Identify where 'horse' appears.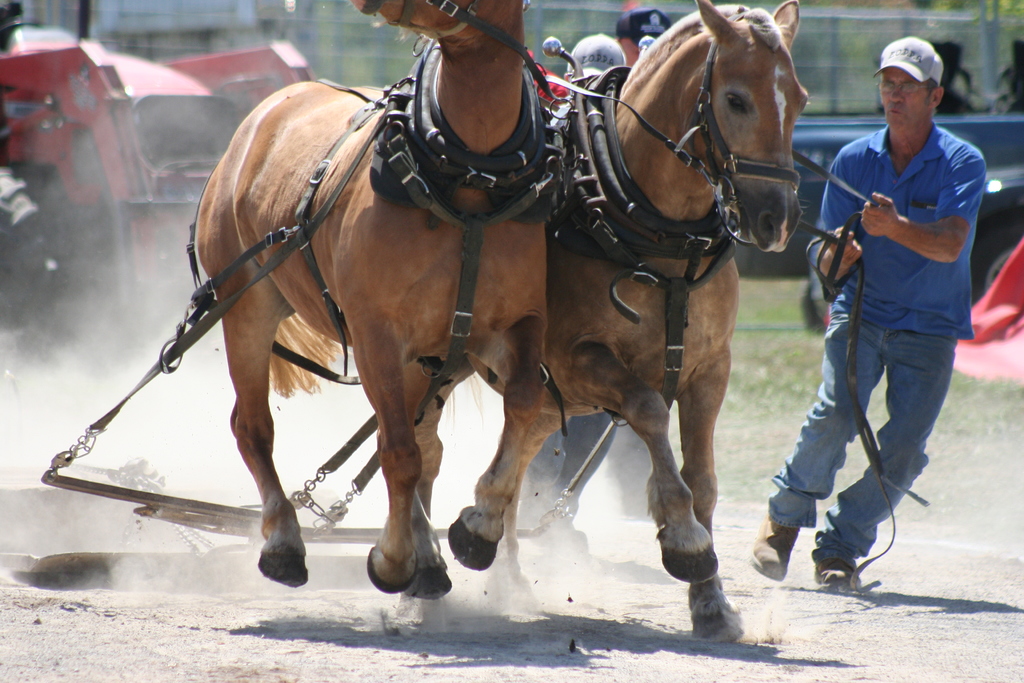
Appears at left=191, top=0, right=554, bottom=604.
